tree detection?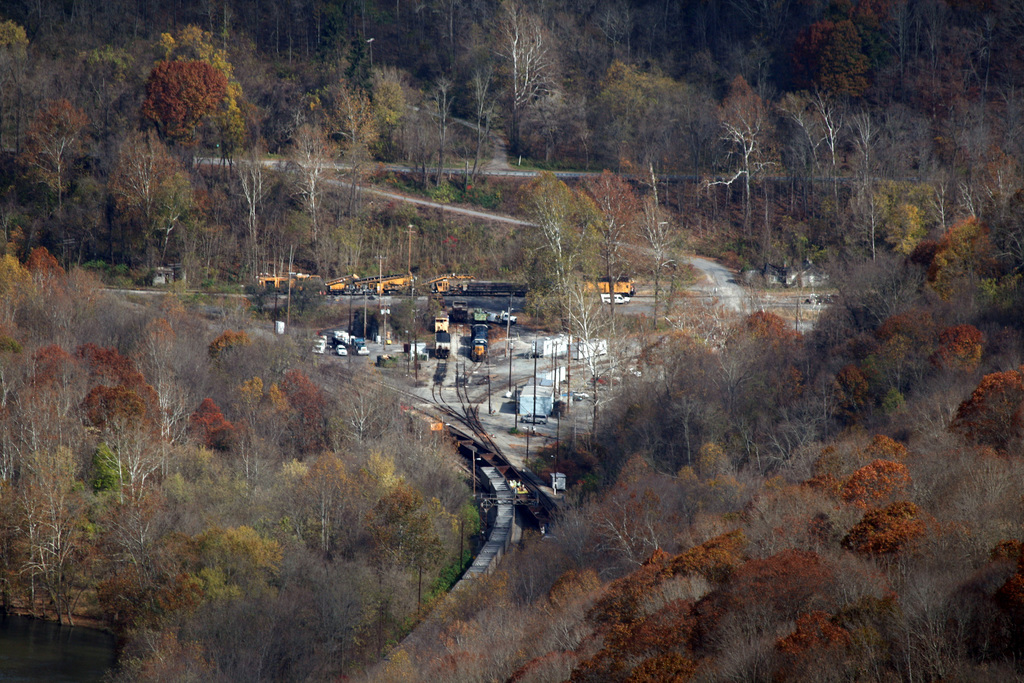
<bbox>881, 201, 924, 258</bbox>
